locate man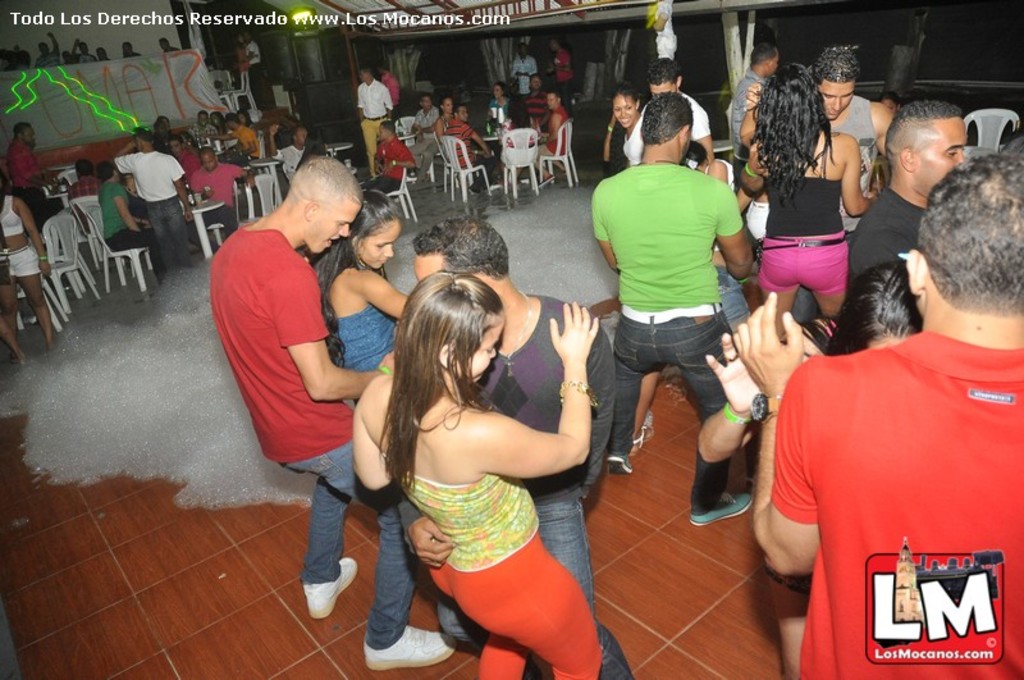
x1=846, y1=97, x2=966, y2=287
